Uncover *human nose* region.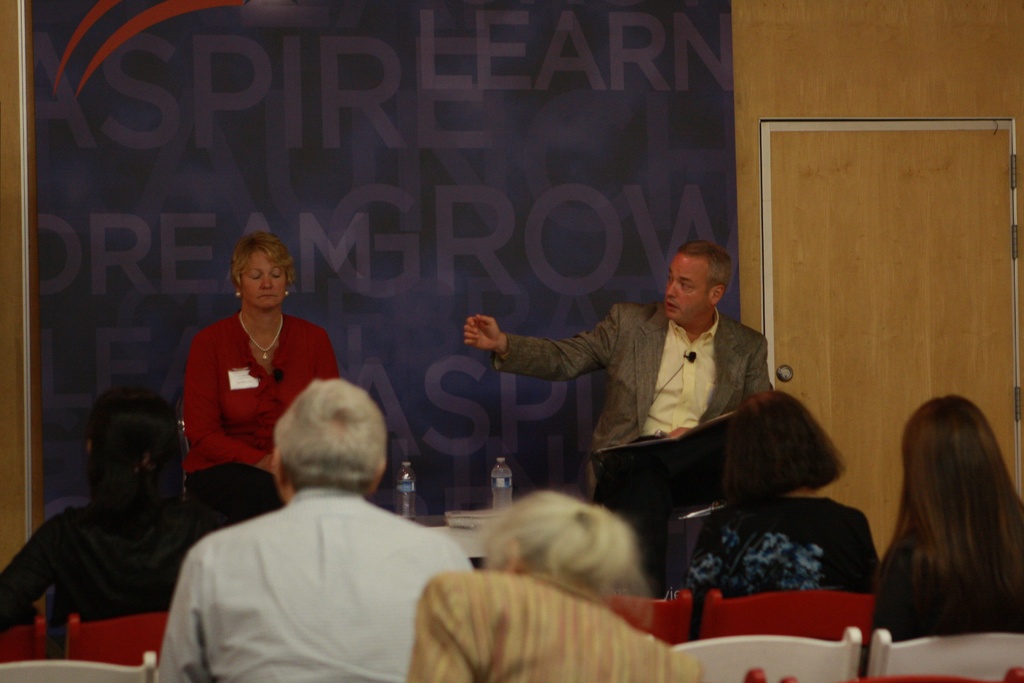
Uncovered: 665:283:676:295.
